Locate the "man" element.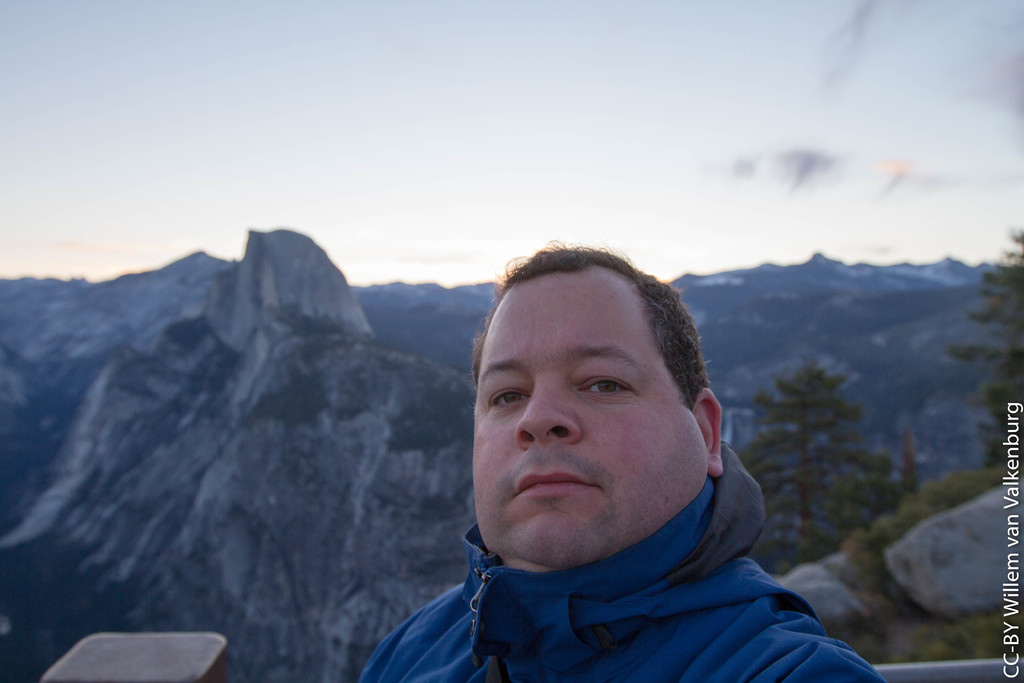
Element bbox: {"x1": 333, "y1": 246, "x2": 898, "y2": 661}.
